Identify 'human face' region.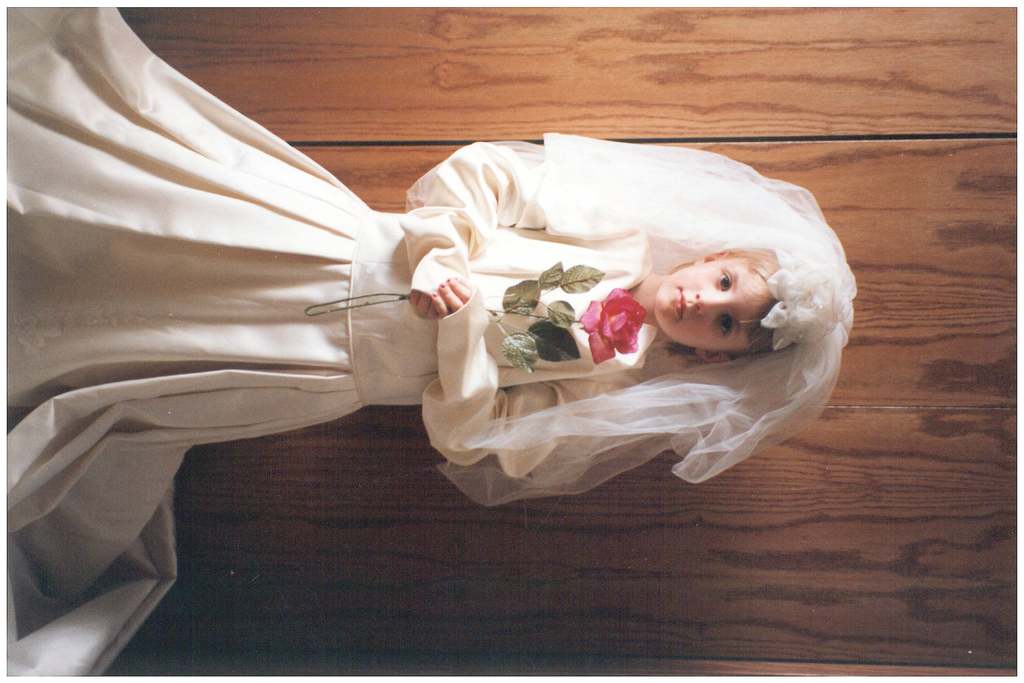
Region: 655 261 767 349.
